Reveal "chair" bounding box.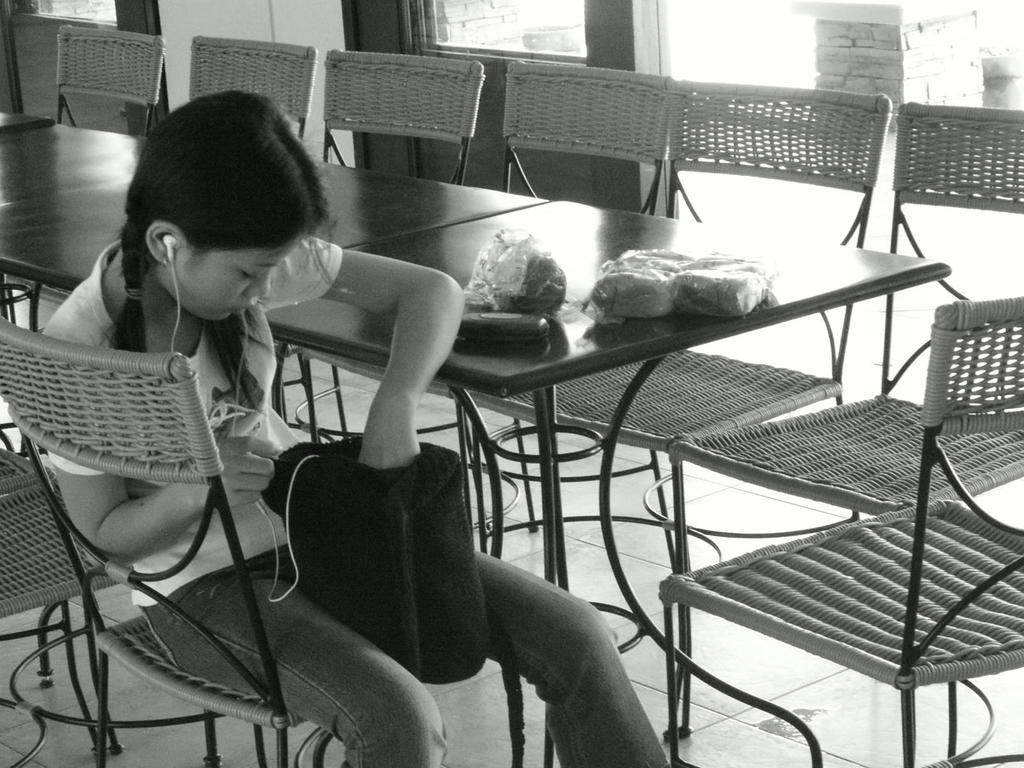
Revealed: [left=13, top=20, right=169, bottom=331].
